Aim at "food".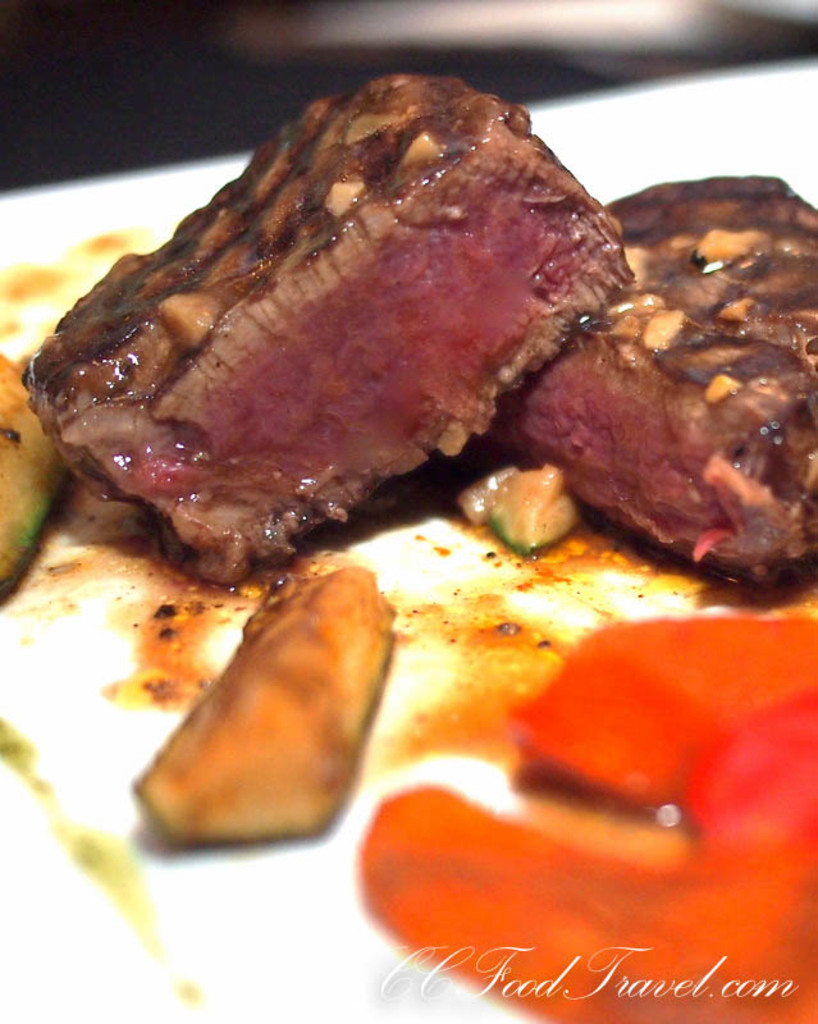
Aimed at <bbox>356, 612, 817, 1023</bbox>.
